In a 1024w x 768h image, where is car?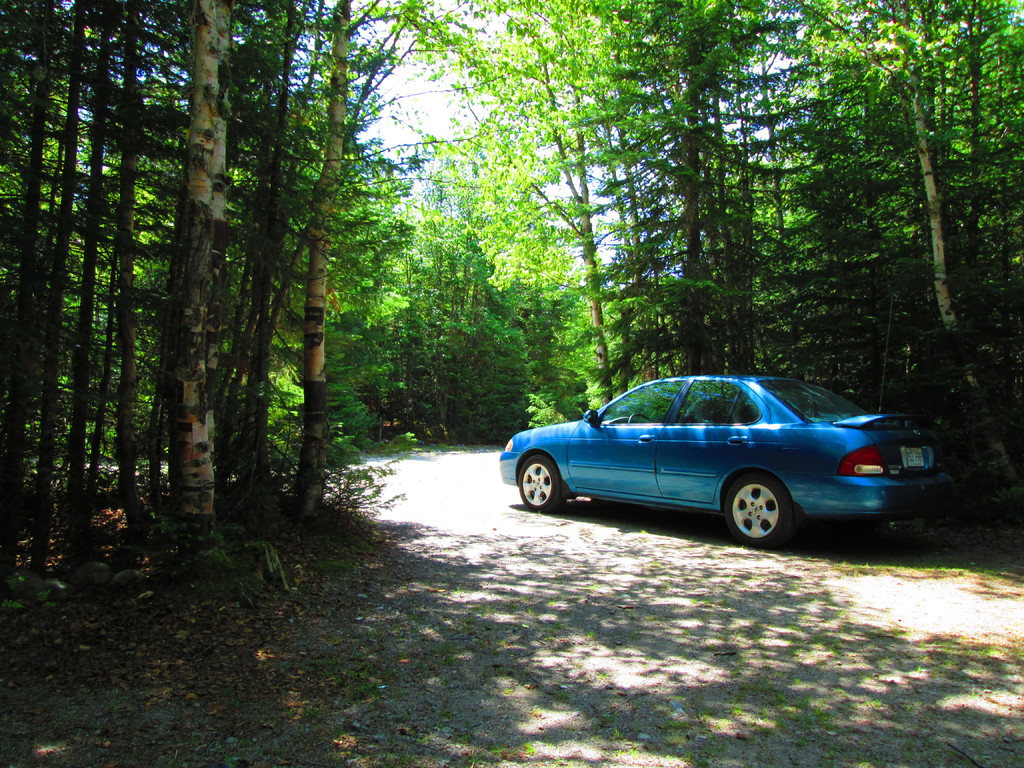
crop(507, 374, 940, 544).
